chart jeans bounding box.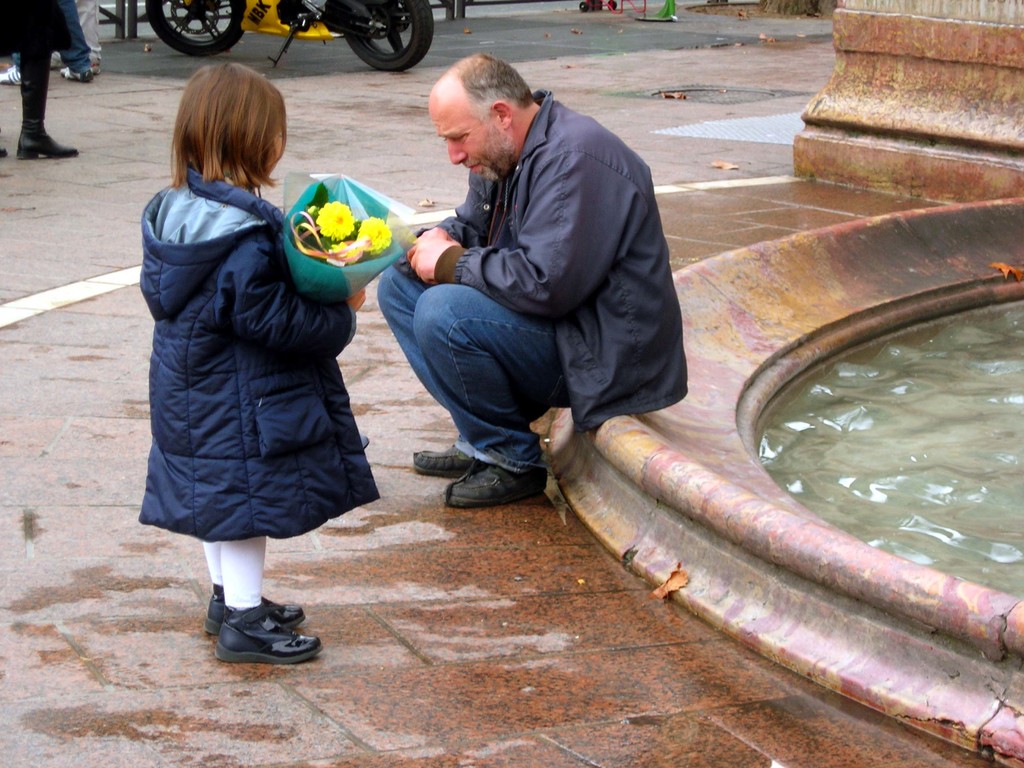
Charted: bbox=[381, 249, 580, 477].
